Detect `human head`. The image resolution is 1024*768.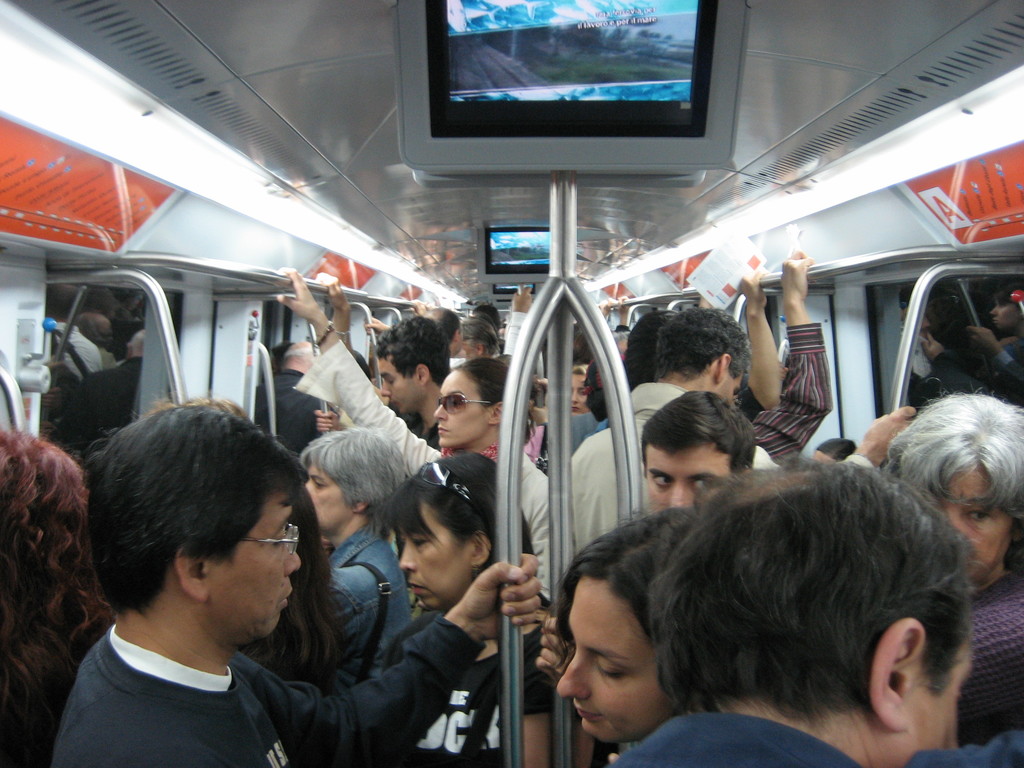
<box>300,419,412,534</box>.
